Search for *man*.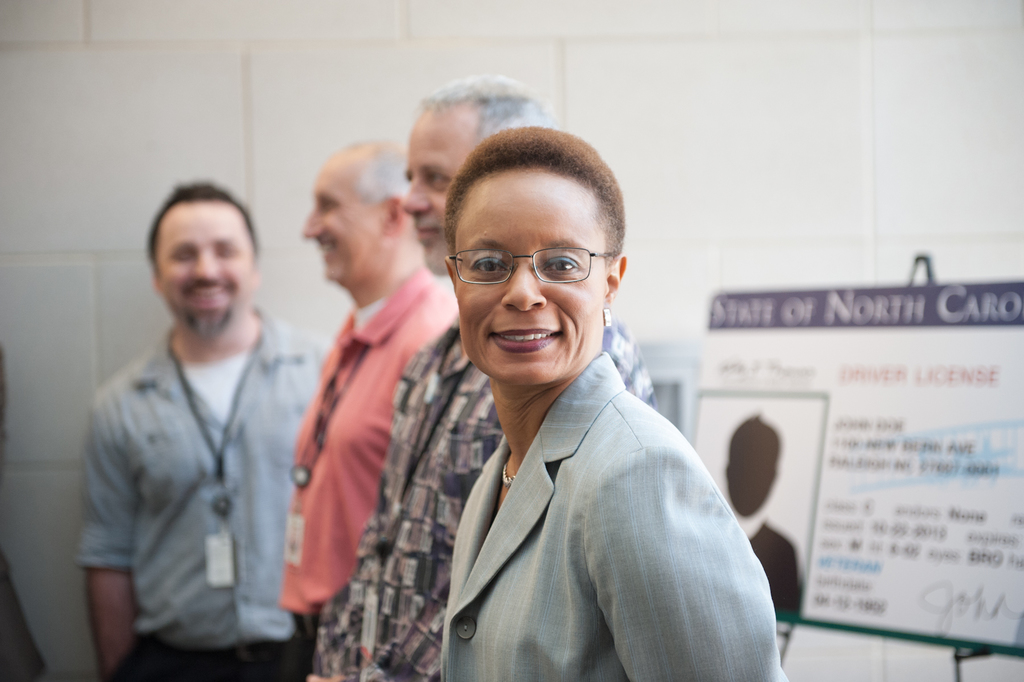
Found at [305, 132, 482, 681].
